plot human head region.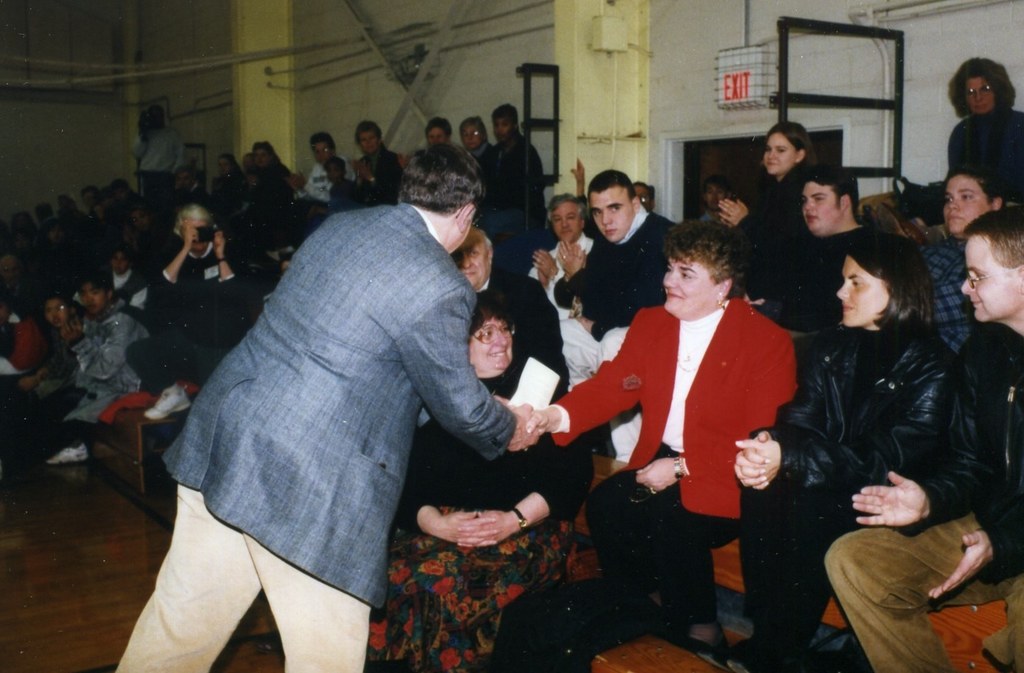
Plotted at detection(547, 194, 584, 243).
